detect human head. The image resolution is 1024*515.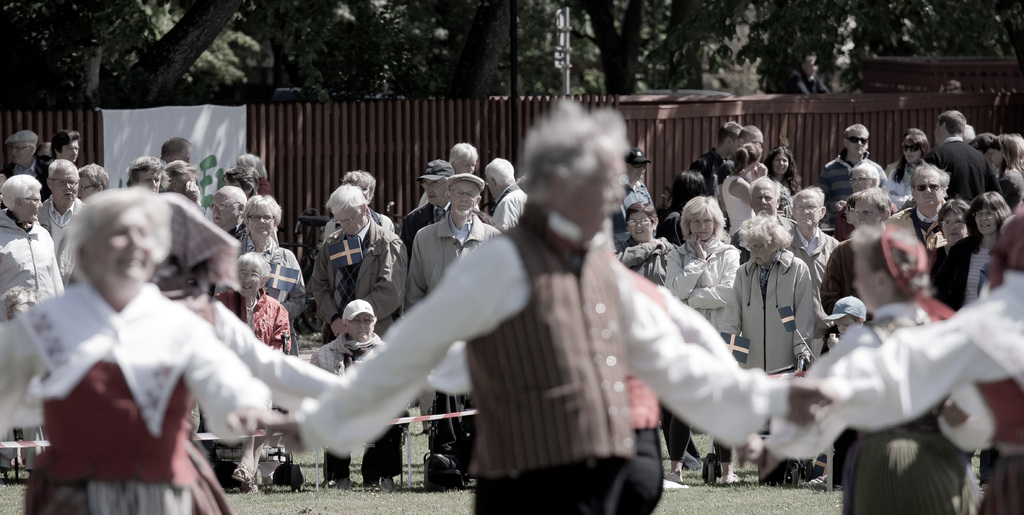
(446,175,484,220).
